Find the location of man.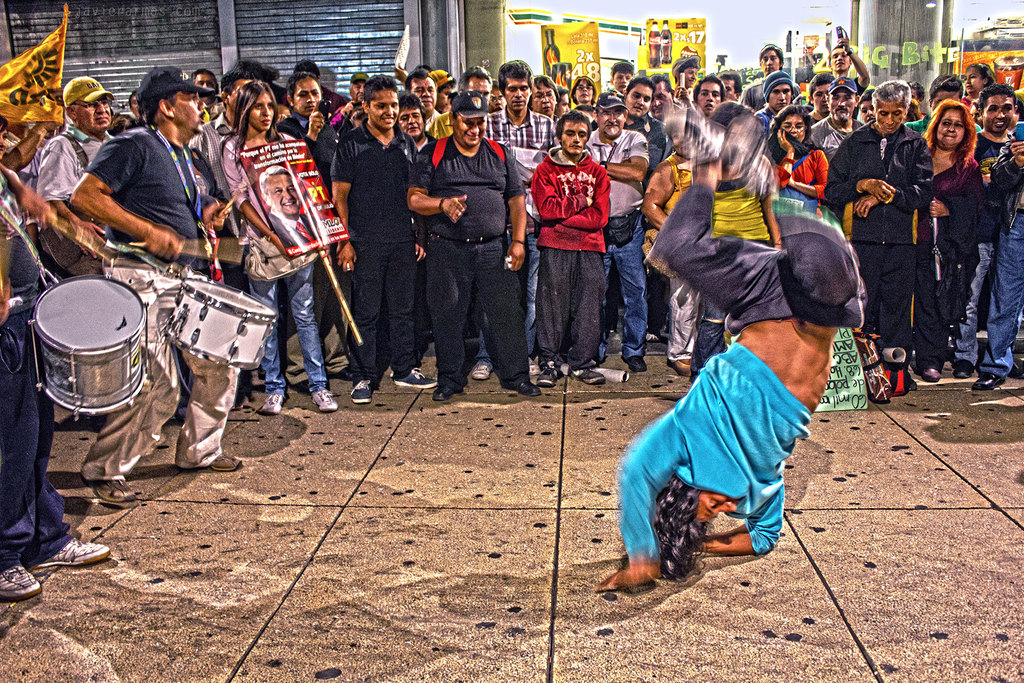
Location: region(459, 62, 493, 102).
